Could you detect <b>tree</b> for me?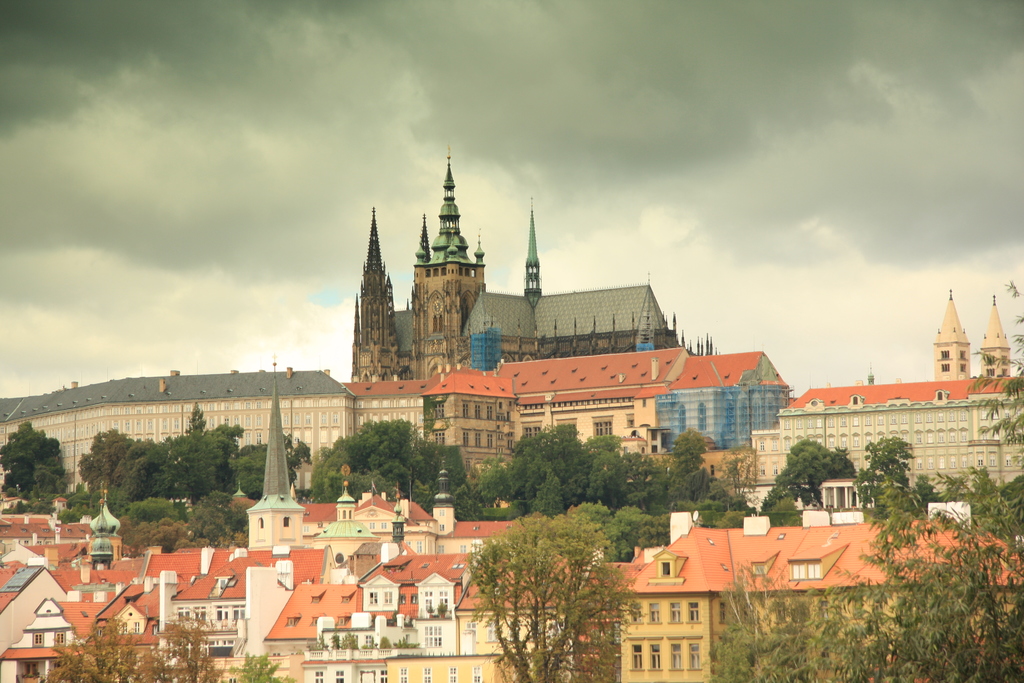
Detection result: locate(463, 499, 648, 682).
